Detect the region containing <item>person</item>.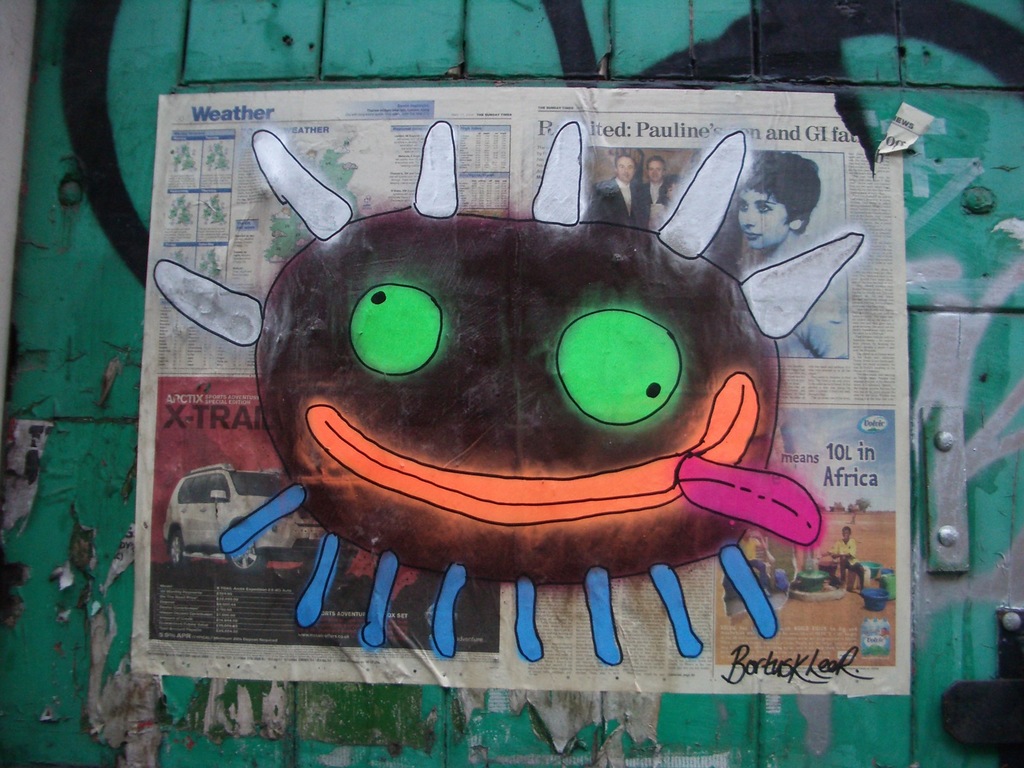
x1=646 y1=143 x2=684 y2=242.
